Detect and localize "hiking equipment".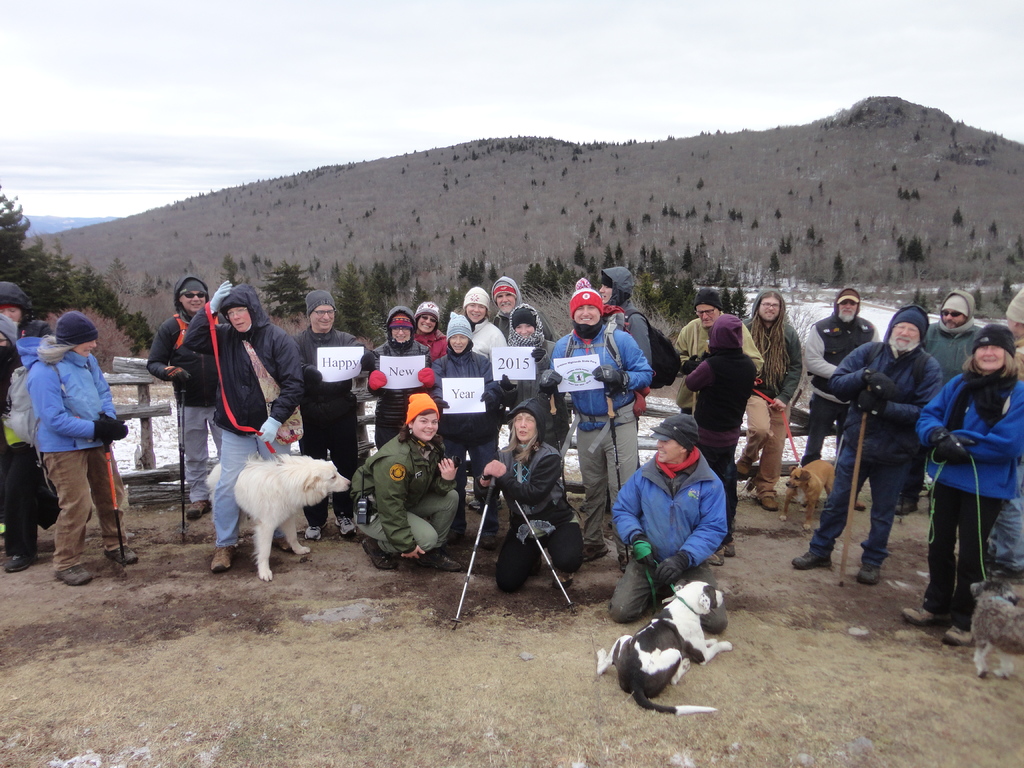
Localized at detection(447, 468, 492, 630).
